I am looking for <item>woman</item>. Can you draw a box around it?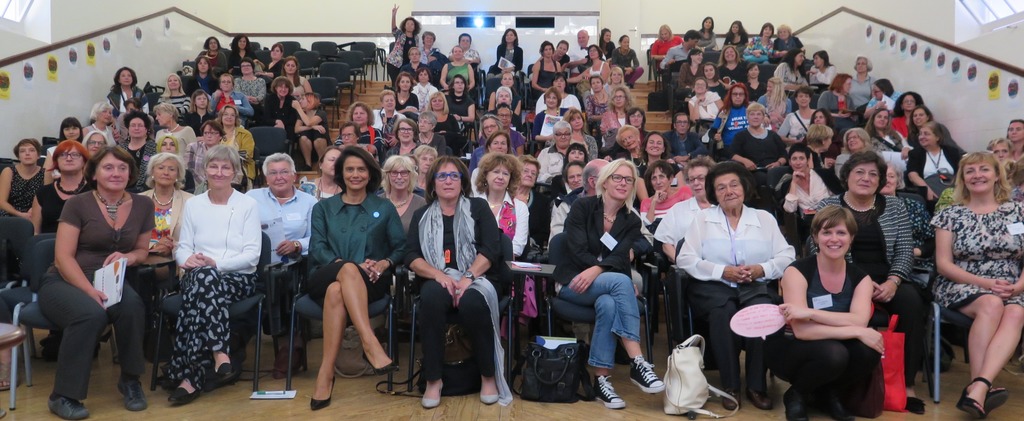
Sure, the bounding box is [left=614, top=125, right=645, bottom=158].
